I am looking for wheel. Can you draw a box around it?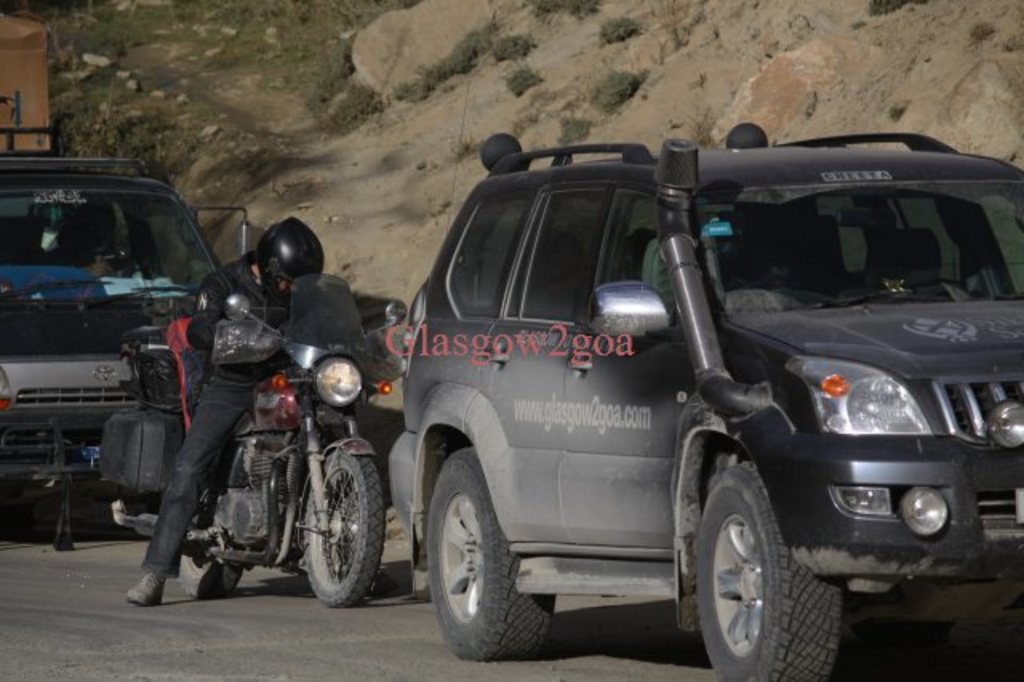
Sure, the bounding box is x1=302 y1=450 x2=382 y2=604.
